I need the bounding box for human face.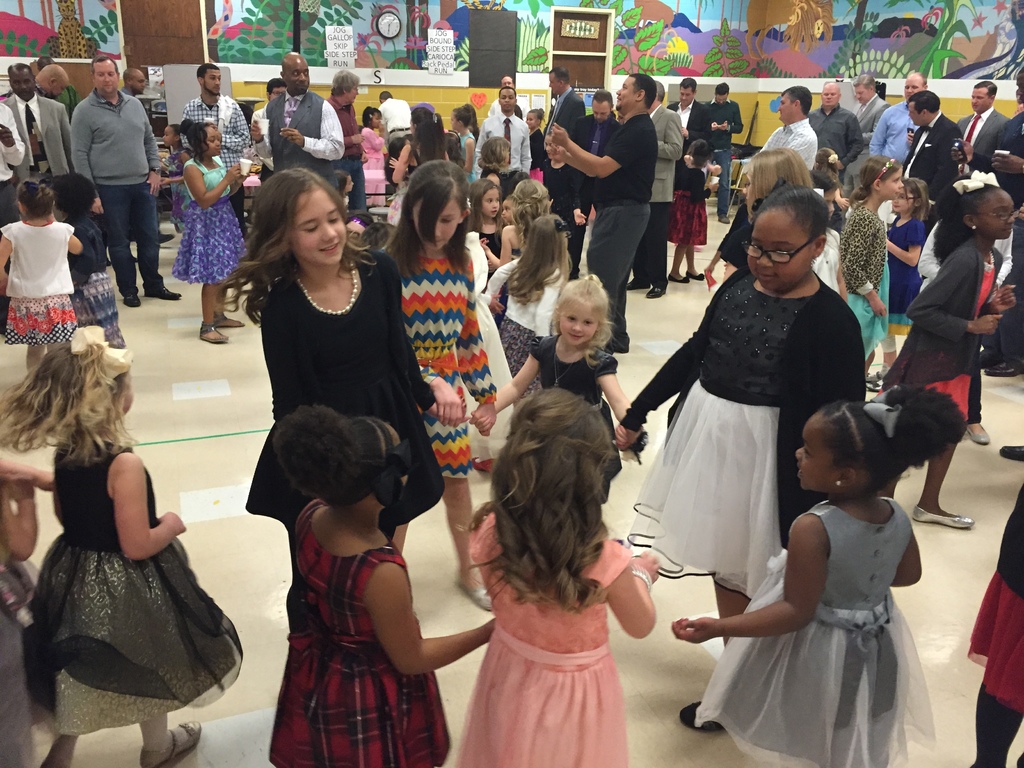
Here it is: l=525, t=112, r=538, b=127.
